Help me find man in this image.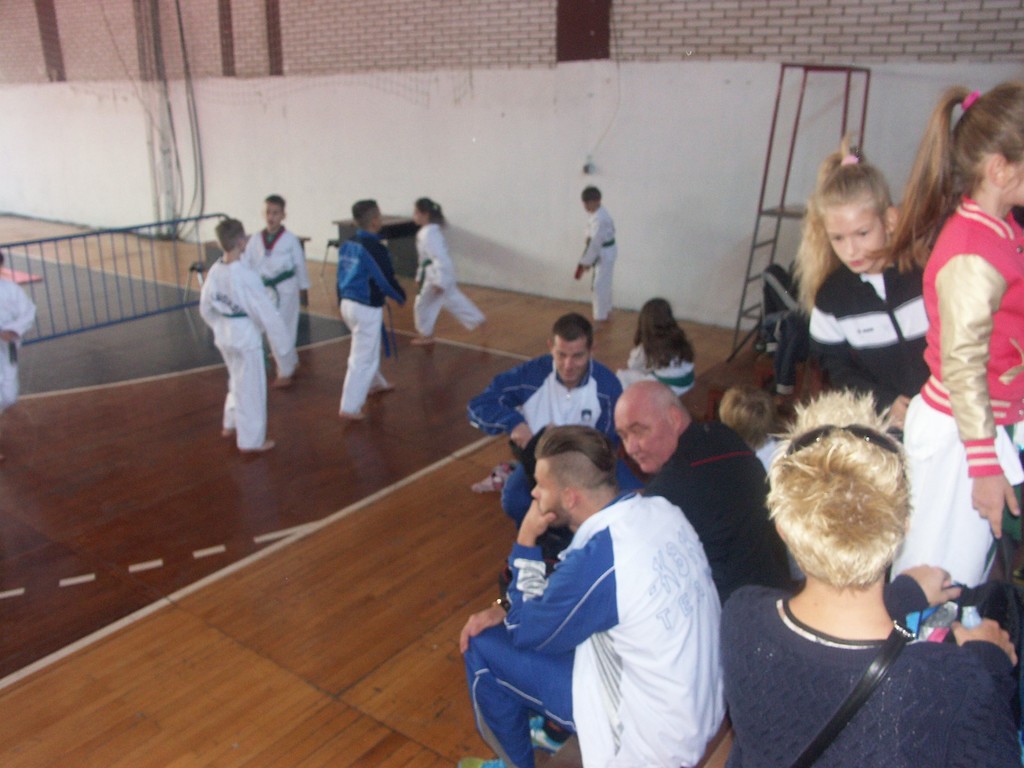
Found it: <region>457, 424, 729, 767</region>.
